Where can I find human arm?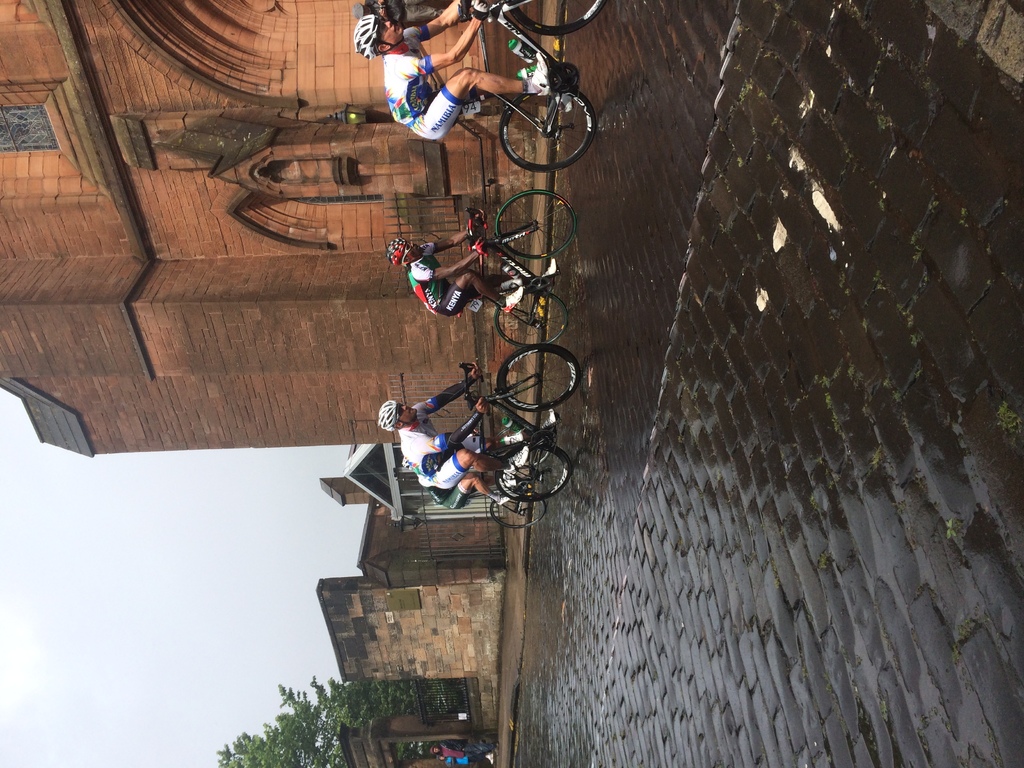
You can find it at 406, 15, 493, 79.
